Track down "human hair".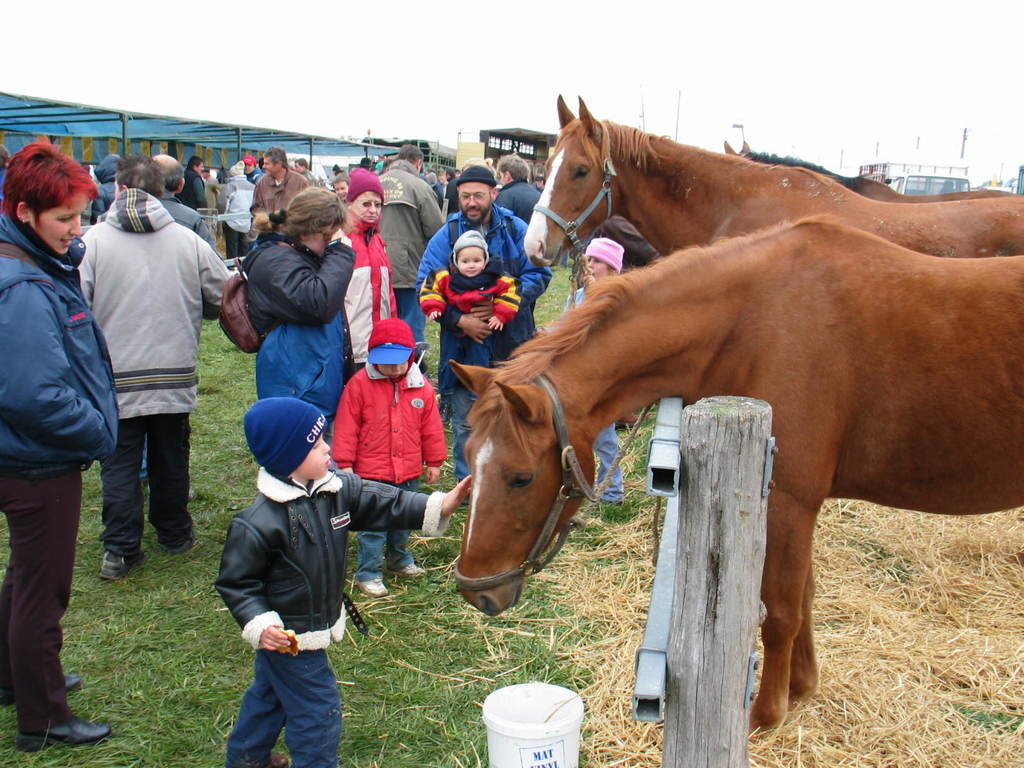
Tracked to left=361, top=163, right=372, bottom=171.
